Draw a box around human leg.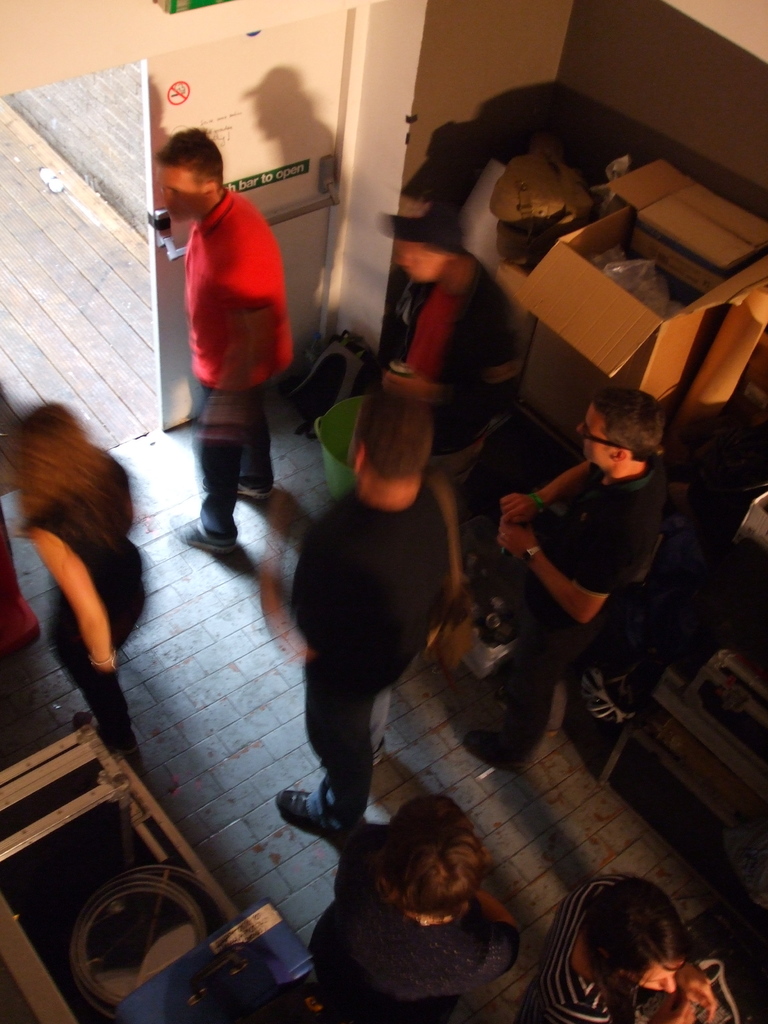
{"x1": 274, "y1": 666, "x2": 401, "y2": 841}.
